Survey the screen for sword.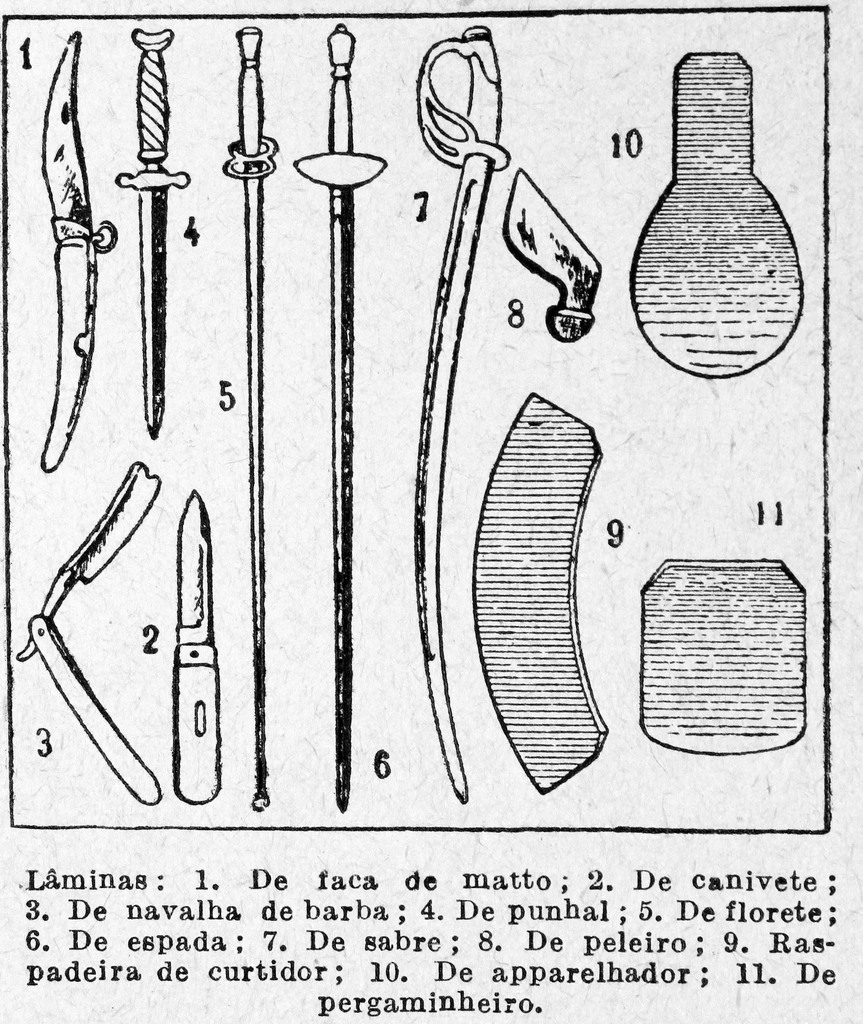
Survey found: select_region(412, 29, 519, 819).
